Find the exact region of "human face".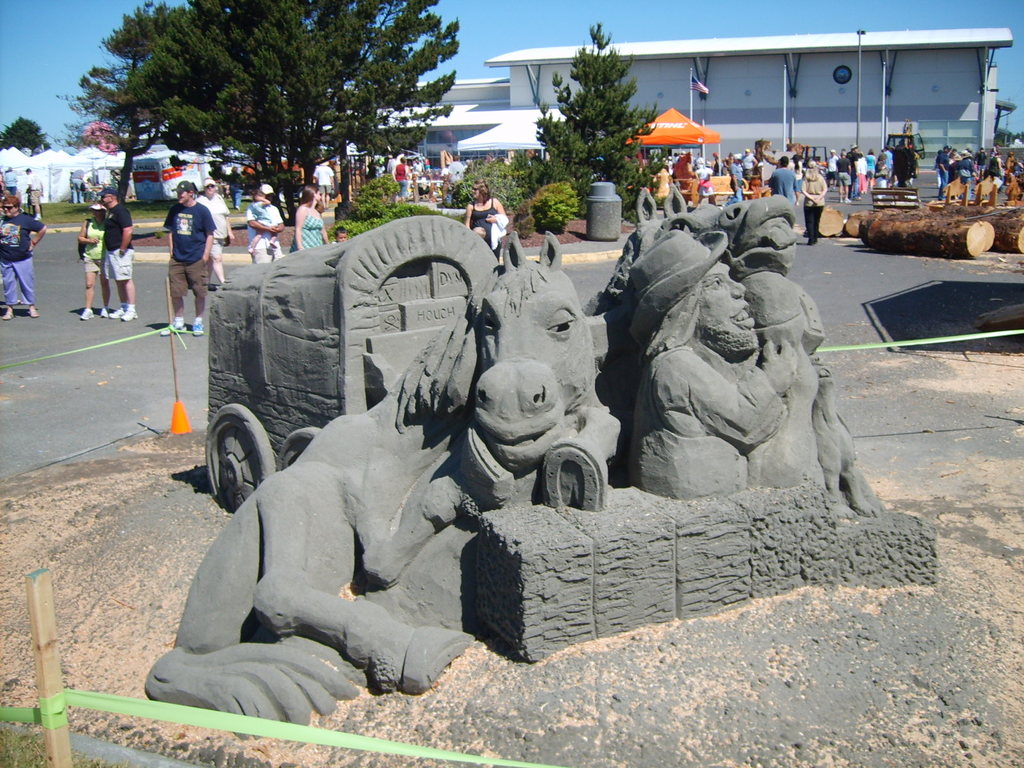
Exact region: x1=204, y1=180, x2=215, y2=193.
